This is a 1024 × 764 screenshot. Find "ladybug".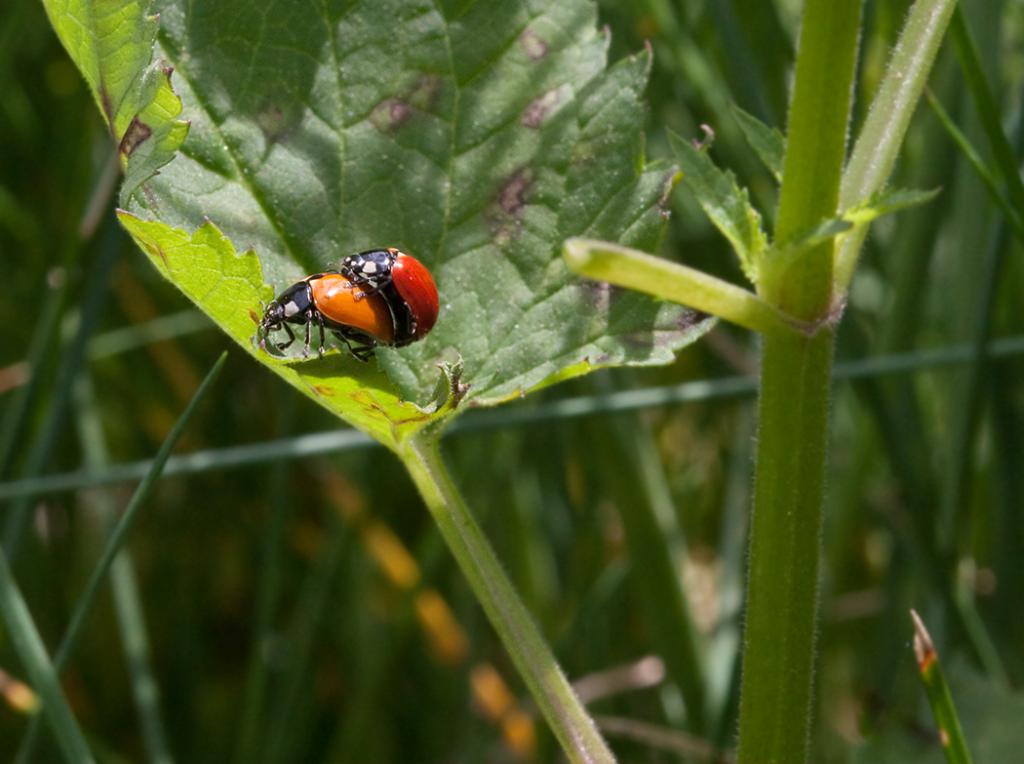
Bounding box: region(327, 242, 443, 348).
